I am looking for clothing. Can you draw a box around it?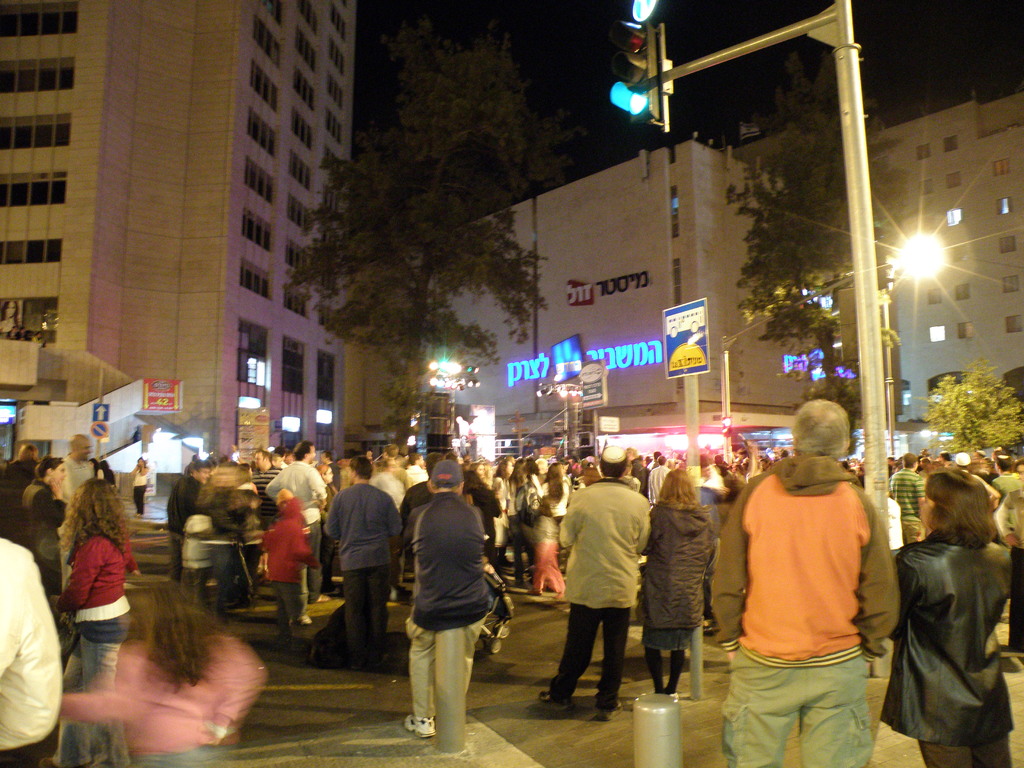
Sure, the bounding box is 327 484 401 576.
